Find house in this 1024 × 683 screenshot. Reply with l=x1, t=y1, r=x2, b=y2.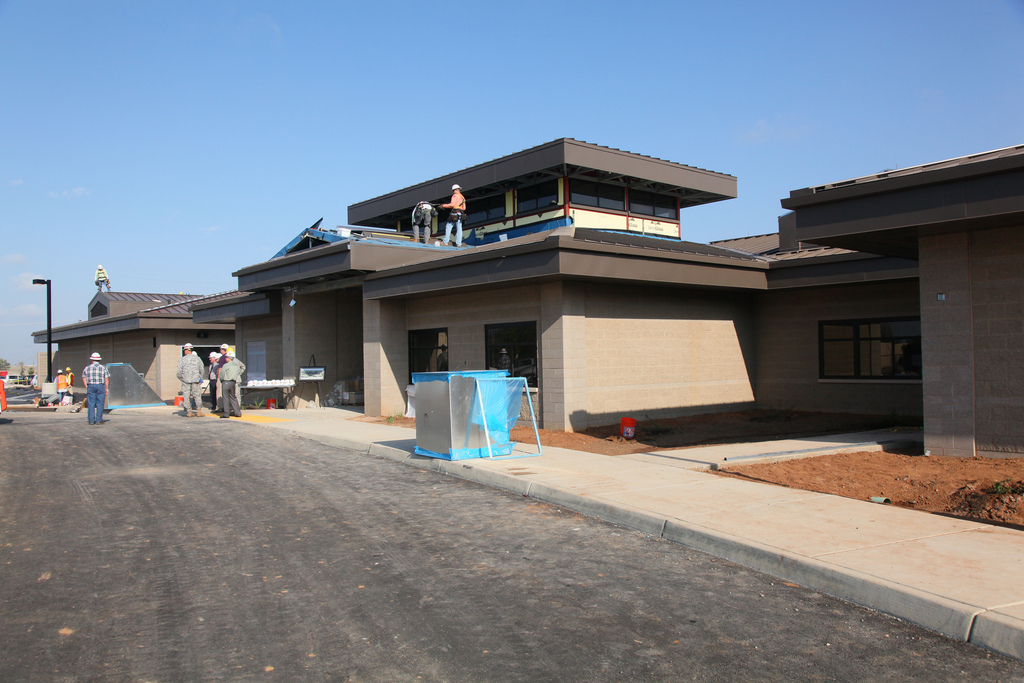
l=189, t=145, r=1023, b=460.
